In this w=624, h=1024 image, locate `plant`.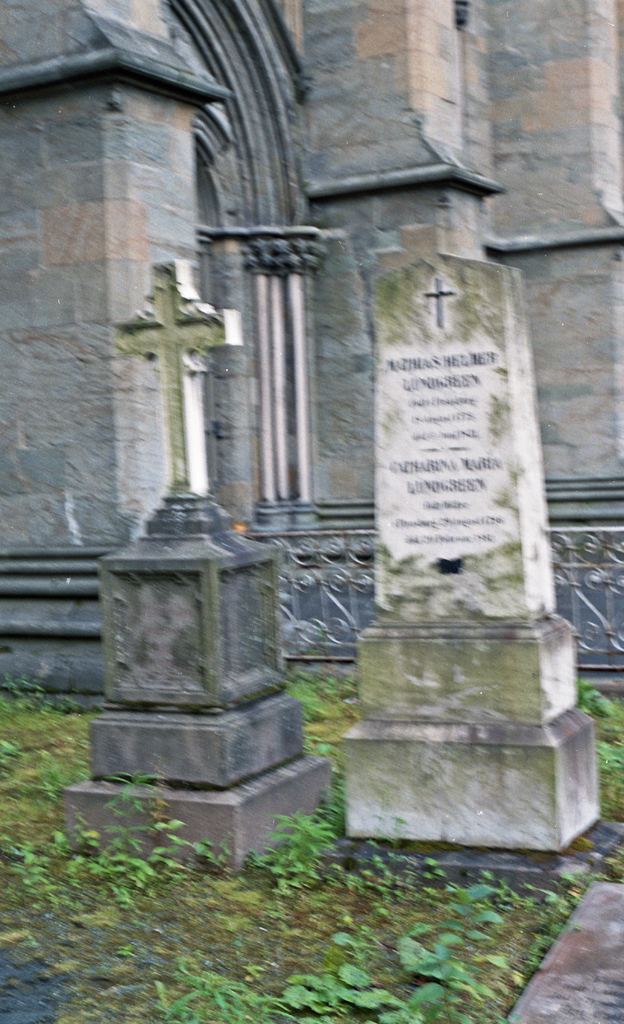
Bounding box: (392, 917, 460, 986).
